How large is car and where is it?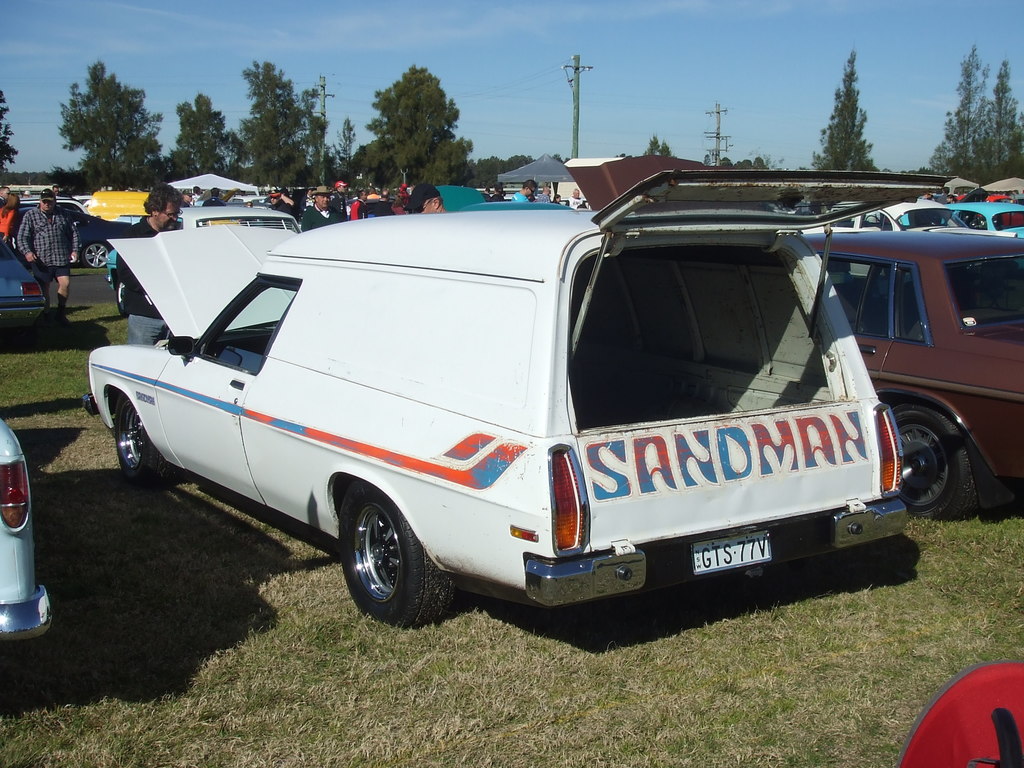
Bounding box: box=[0, 241, 49, 328].
